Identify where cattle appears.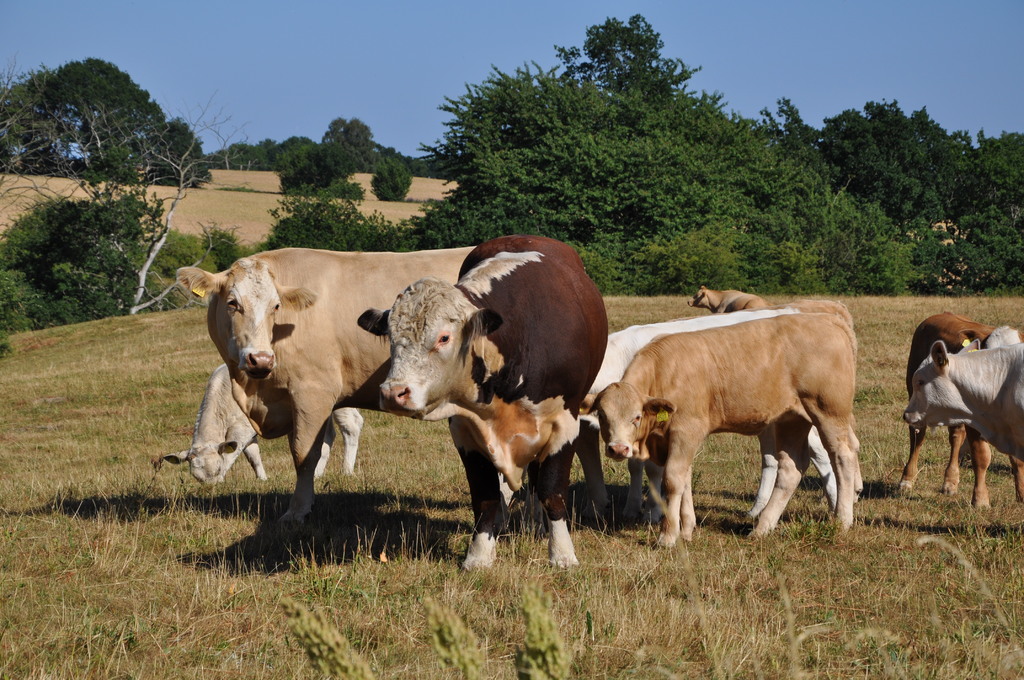
Appears at left=183, top=239, right=480, bottom=531.
